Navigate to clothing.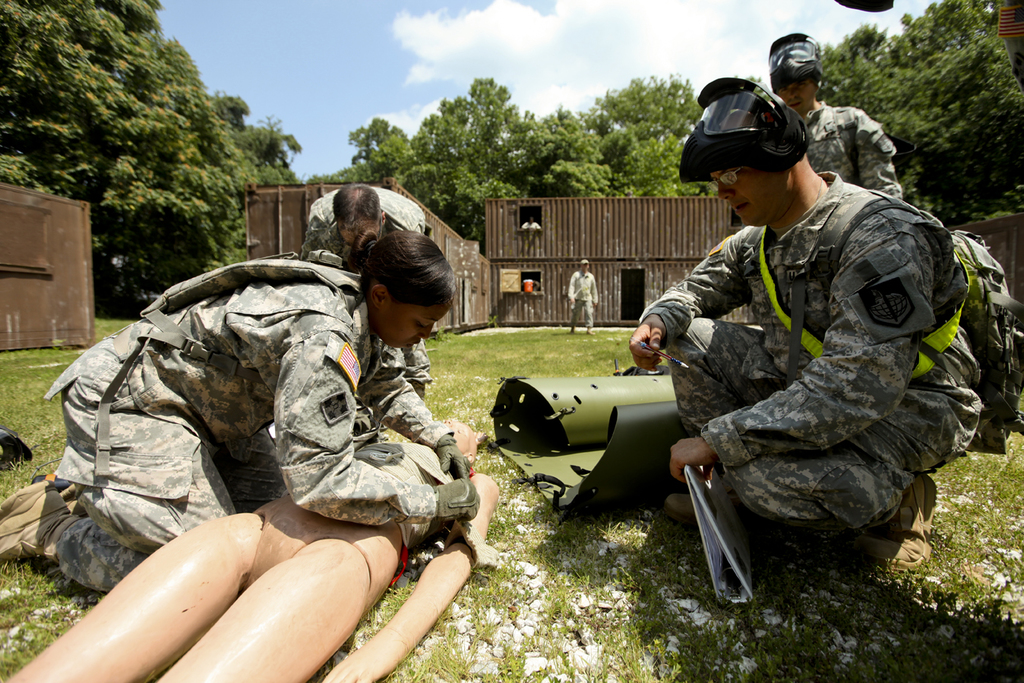
Navigation target: (300, 194, 449, 265).
